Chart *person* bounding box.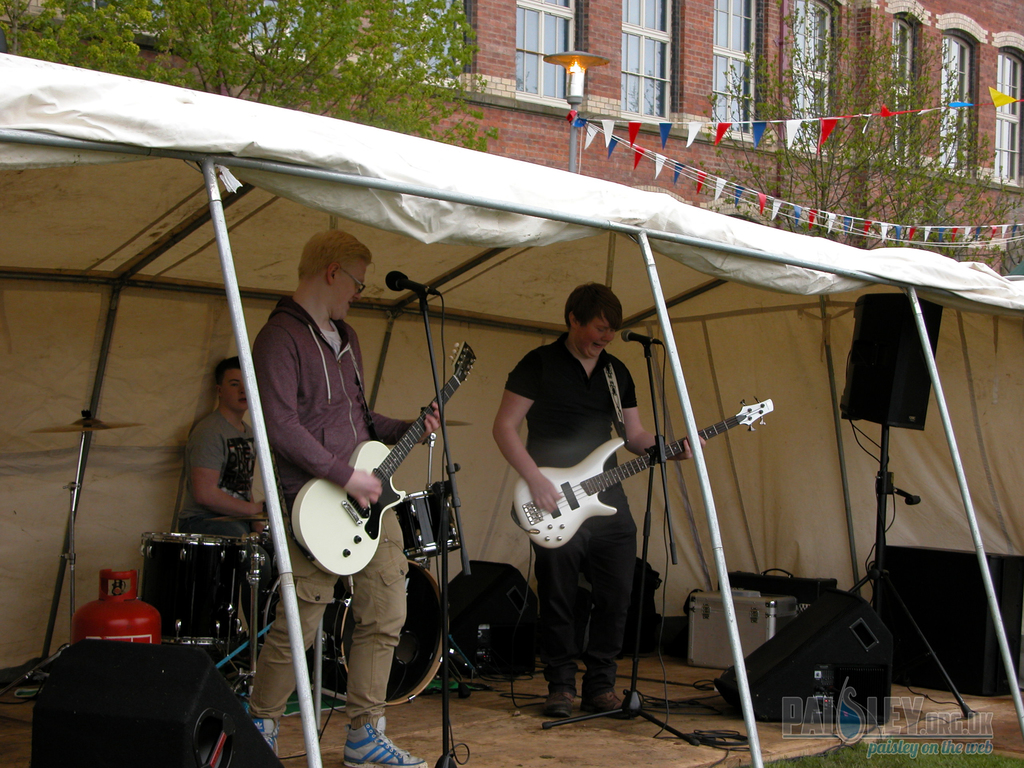
Charted: select_region(182, 342, 290, 662).
